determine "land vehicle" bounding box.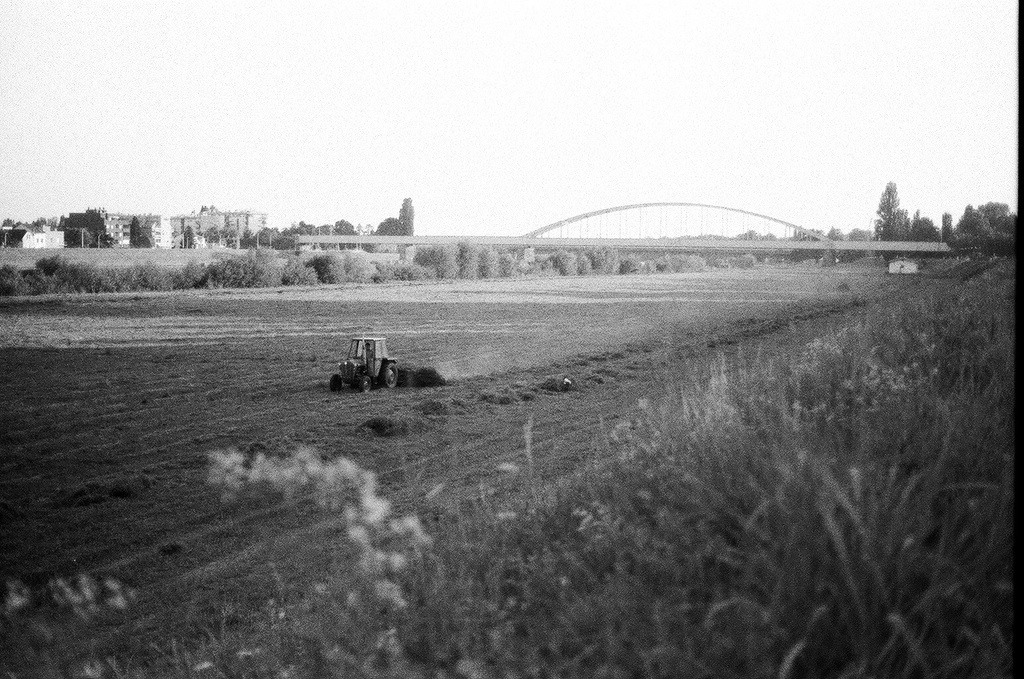
Determined: l=331, t=337, r=419, b=389.
